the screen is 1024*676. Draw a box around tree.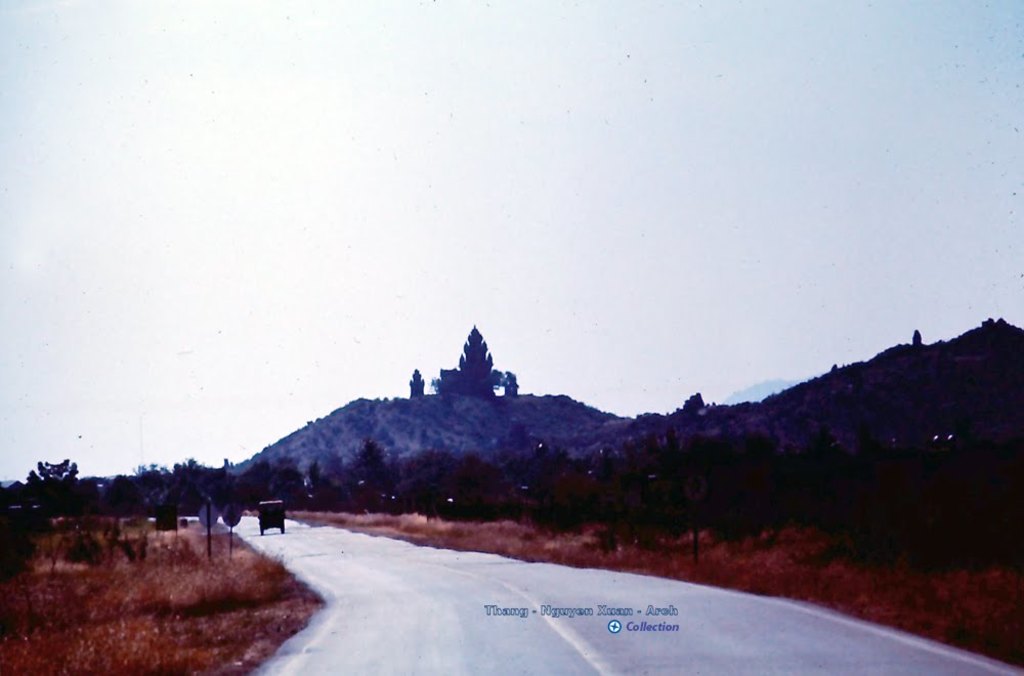
bbox(670, 430, 781, 536).
